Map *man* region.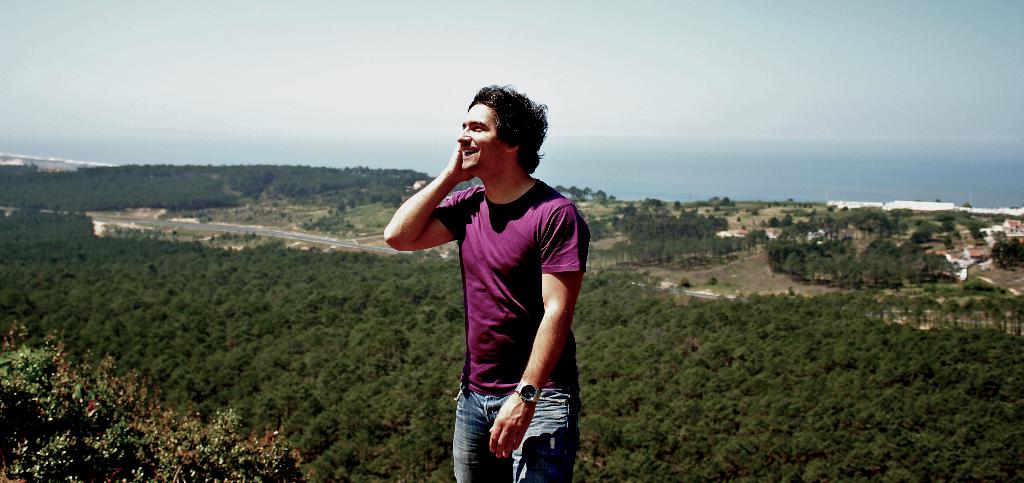
Mapped to [382, 85, 596, 472].
